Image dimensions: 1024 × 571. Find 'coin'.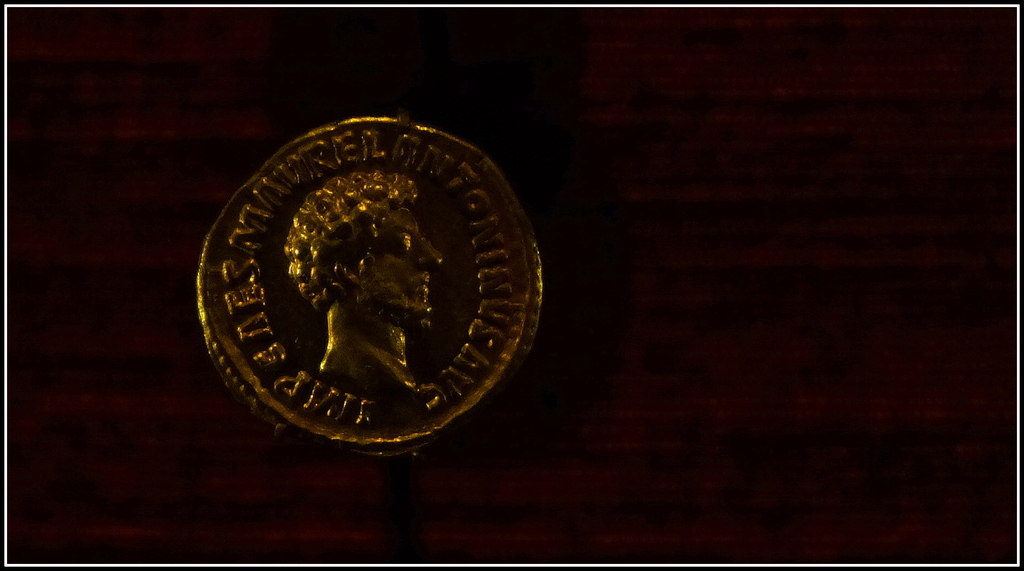
bbox=(193, 108, 548, 457).
